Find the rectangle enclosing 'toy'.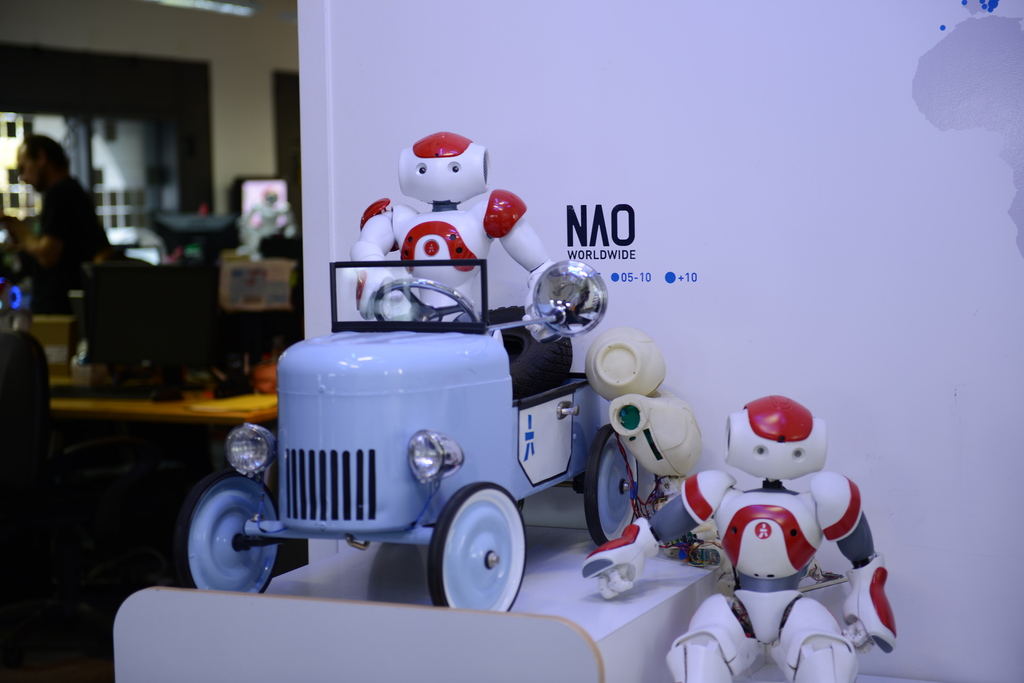
l=356, t=129, r=538, b=295.
